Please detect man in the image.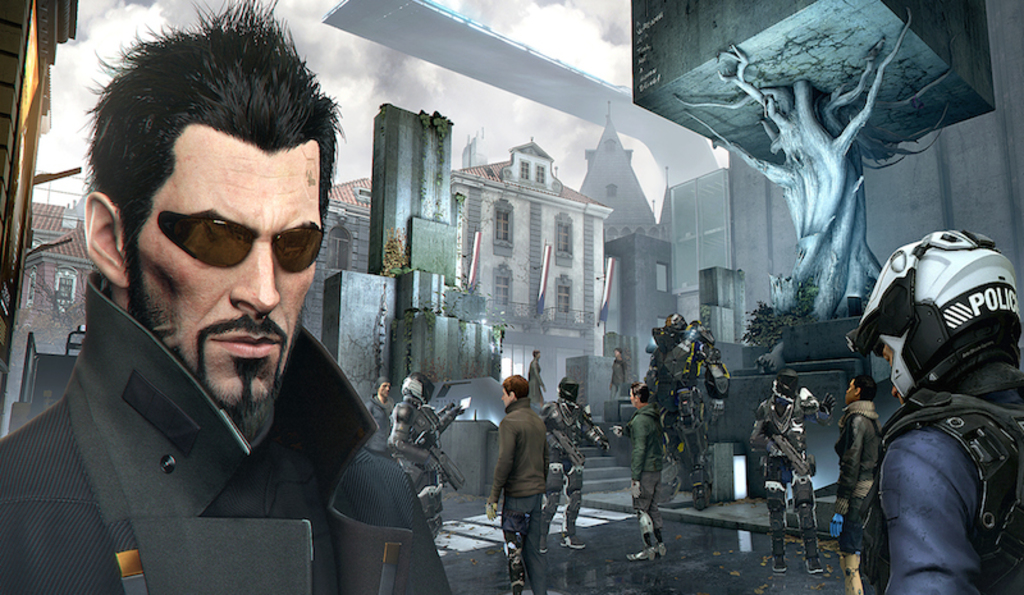
[607, 345, 630, 408].
